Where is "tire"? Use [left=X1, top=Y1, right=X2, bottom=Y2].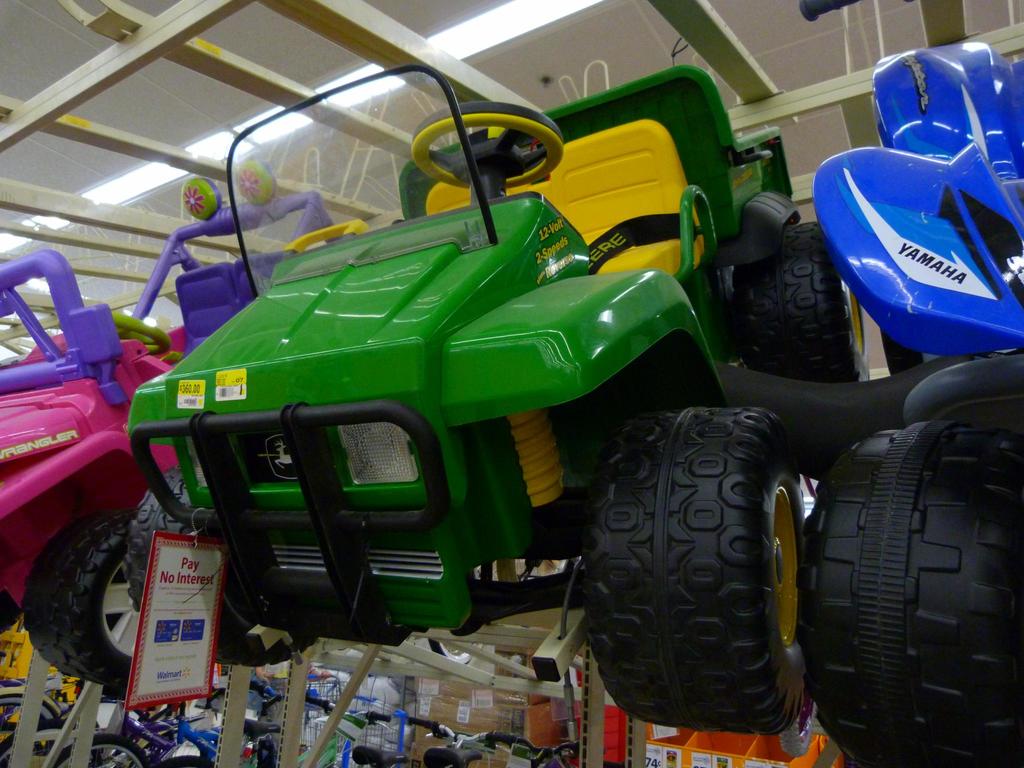
[left=56, top=732, right=148, bottom=767].
